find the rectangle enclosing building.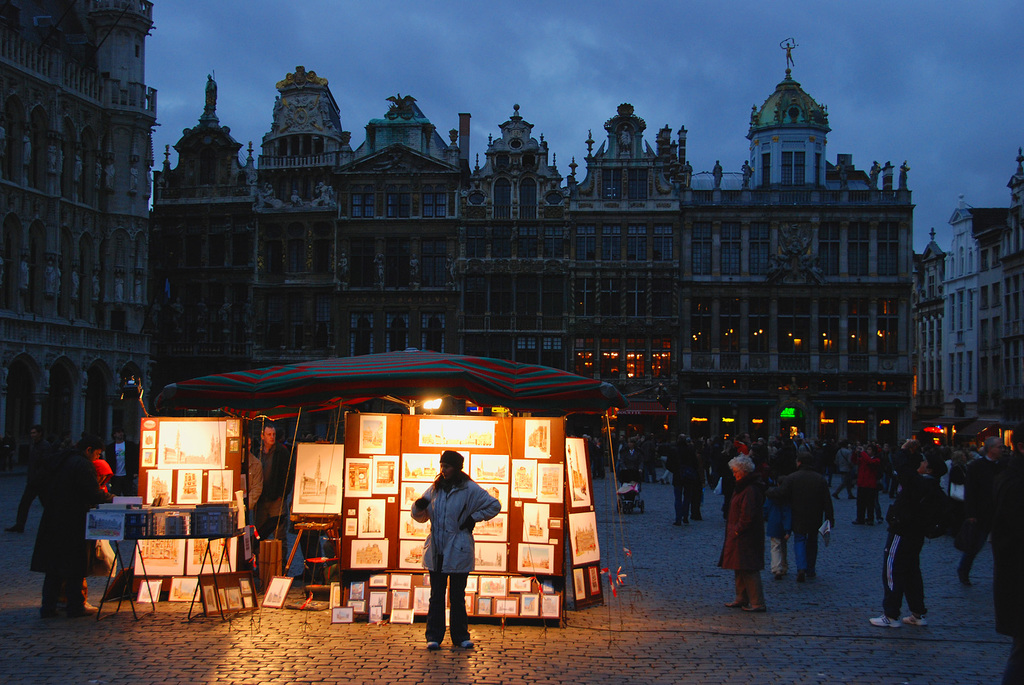
x1=0 y1=0 x2=154 y2=466.
